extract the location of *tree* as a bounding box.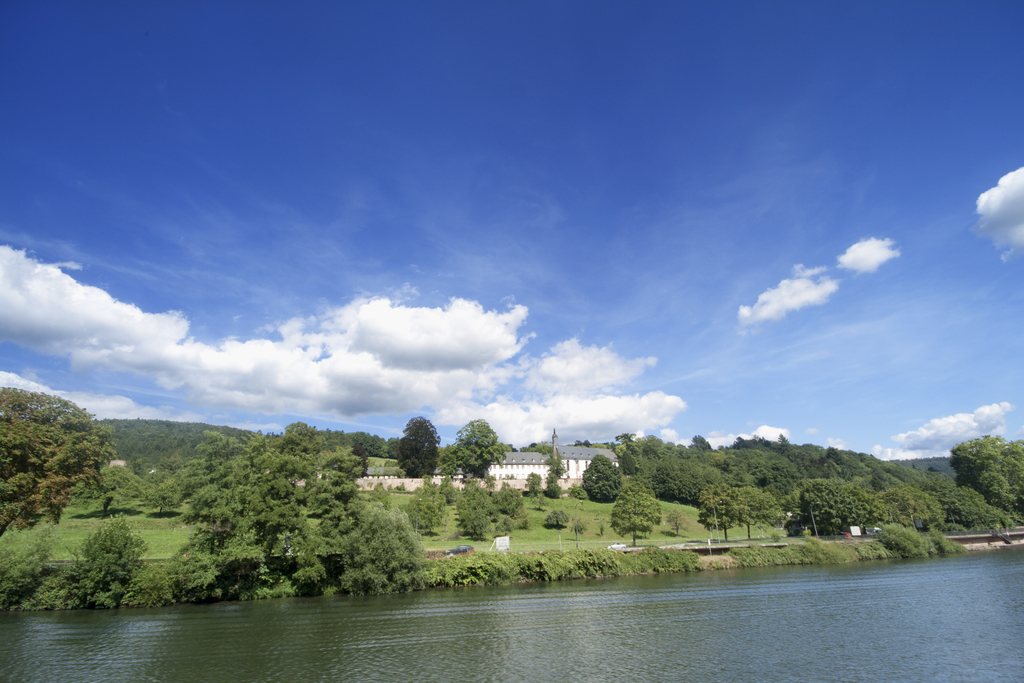
detection(0, 393, 123, 533).
